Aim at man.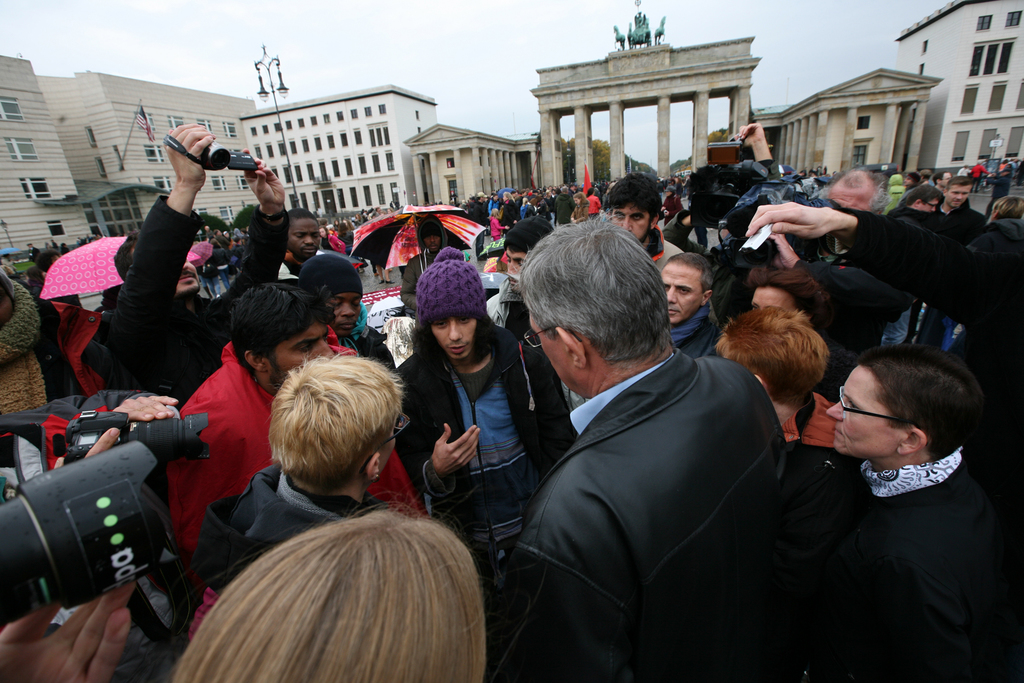
Aimed at bbox=(196, 350, 411, 584).
